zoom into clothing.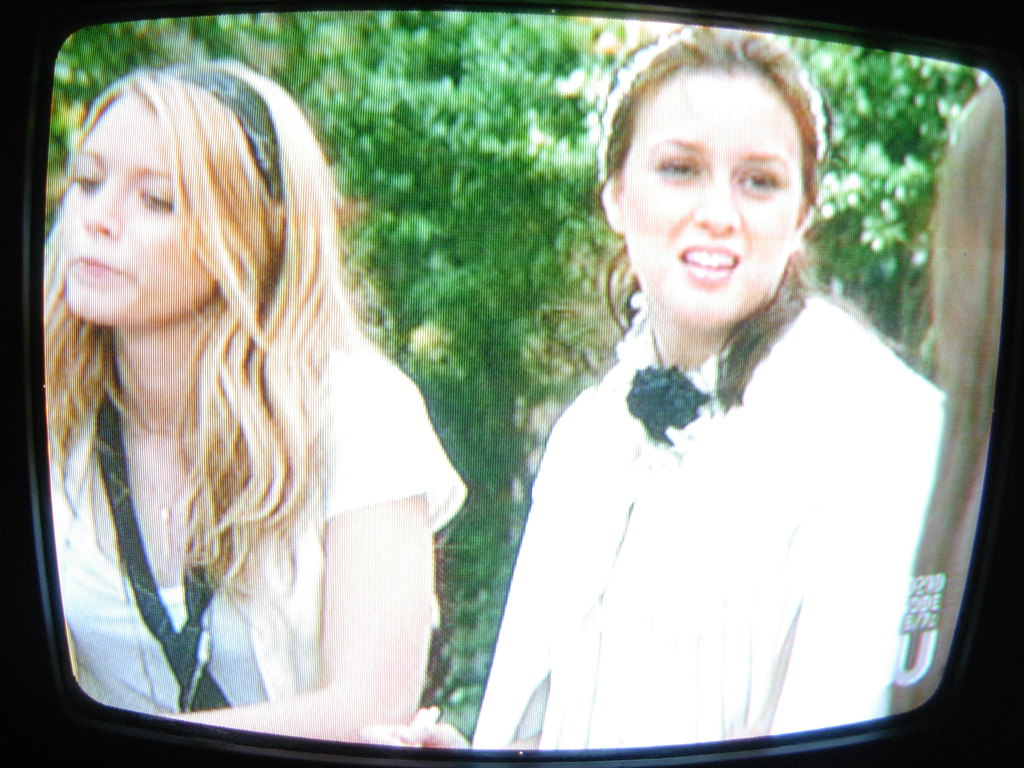
Zoom target: [x1=31, y1=304, x2=470, y2=691].
